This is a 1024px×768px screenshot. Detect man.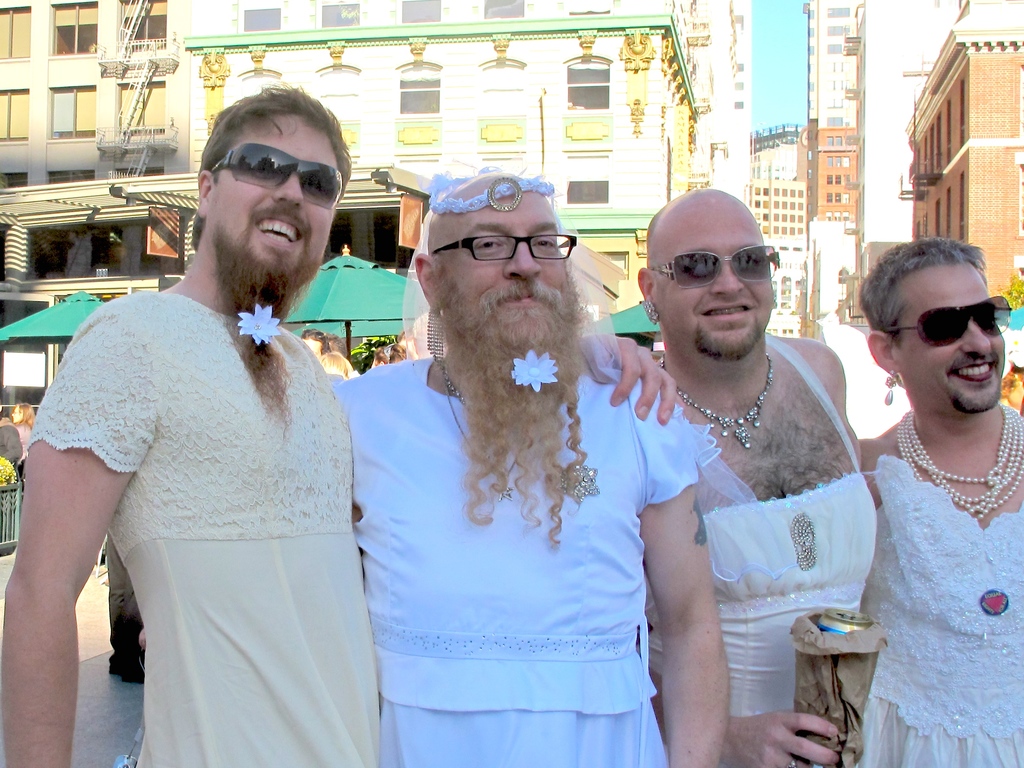
BBox(28, 111, 377, 754).
